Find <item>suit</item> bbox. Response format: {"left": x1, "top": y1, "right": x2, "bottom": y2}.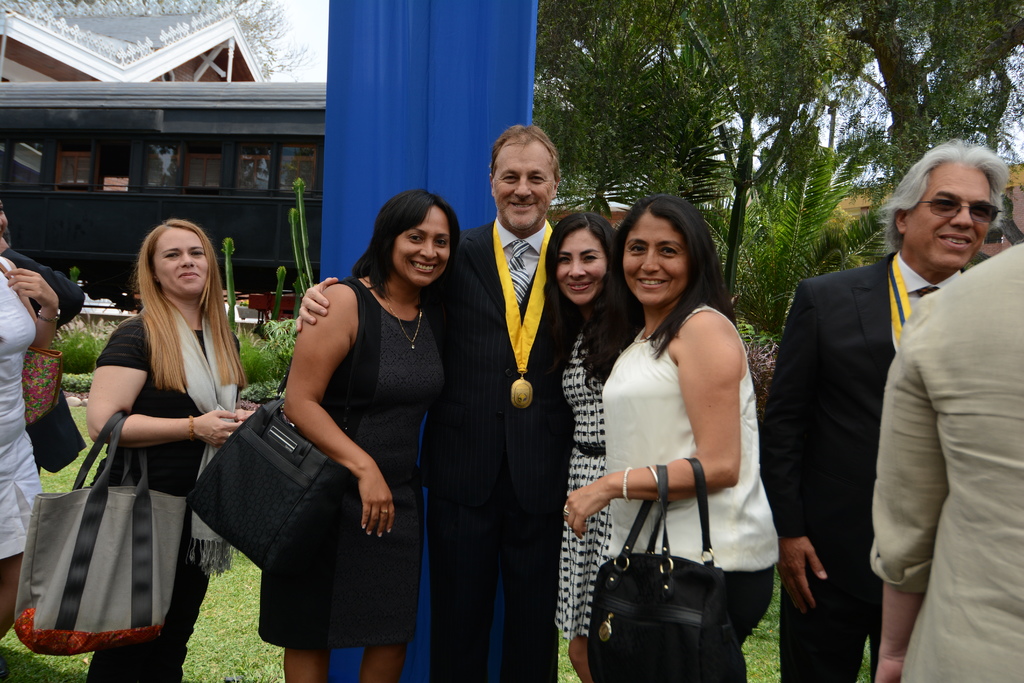
{"left": 422, "top": 219, "right": 582, "bottom": 682}.
